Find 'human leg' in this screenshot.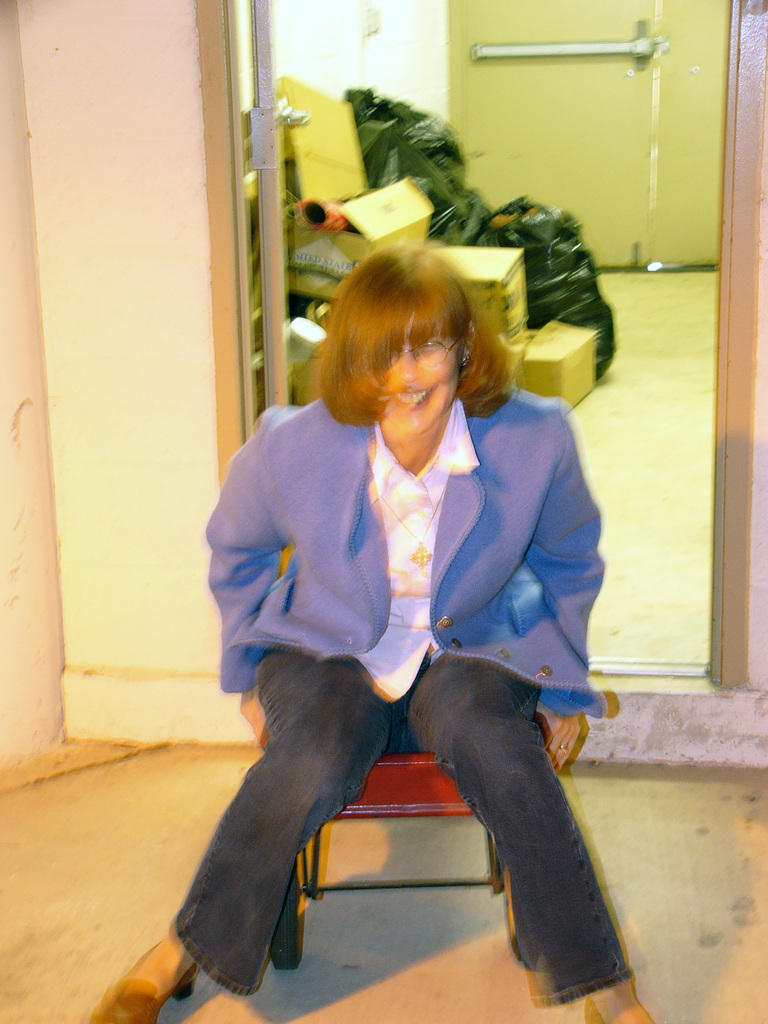
The bounding box for 'human leg' is {"x1": 413, "y1": 660, "x2": 658, "y2": 1023}.
